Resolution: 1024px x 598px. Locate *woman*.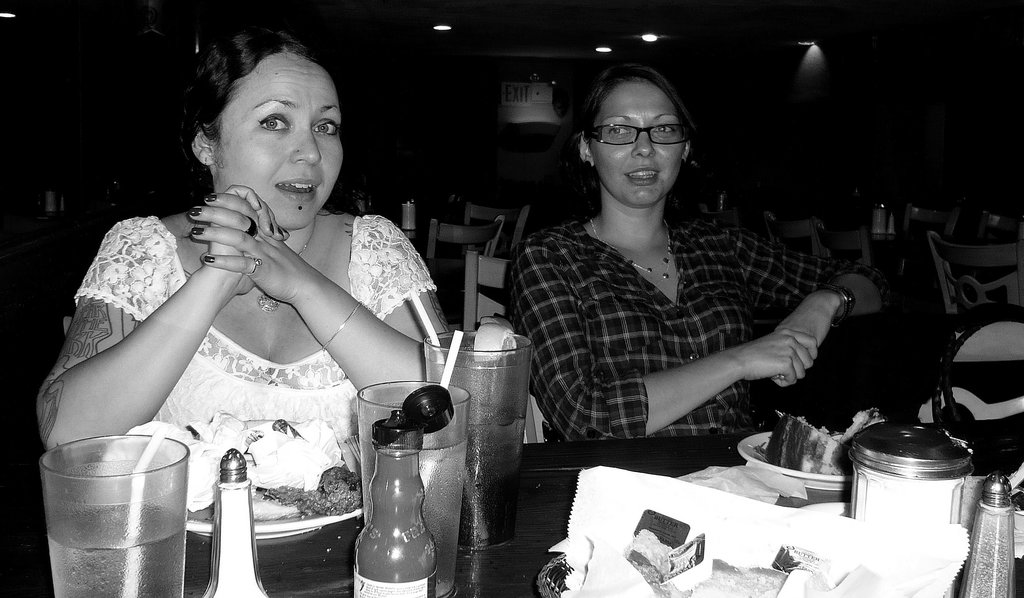
box(502, 61, 881, 443).
